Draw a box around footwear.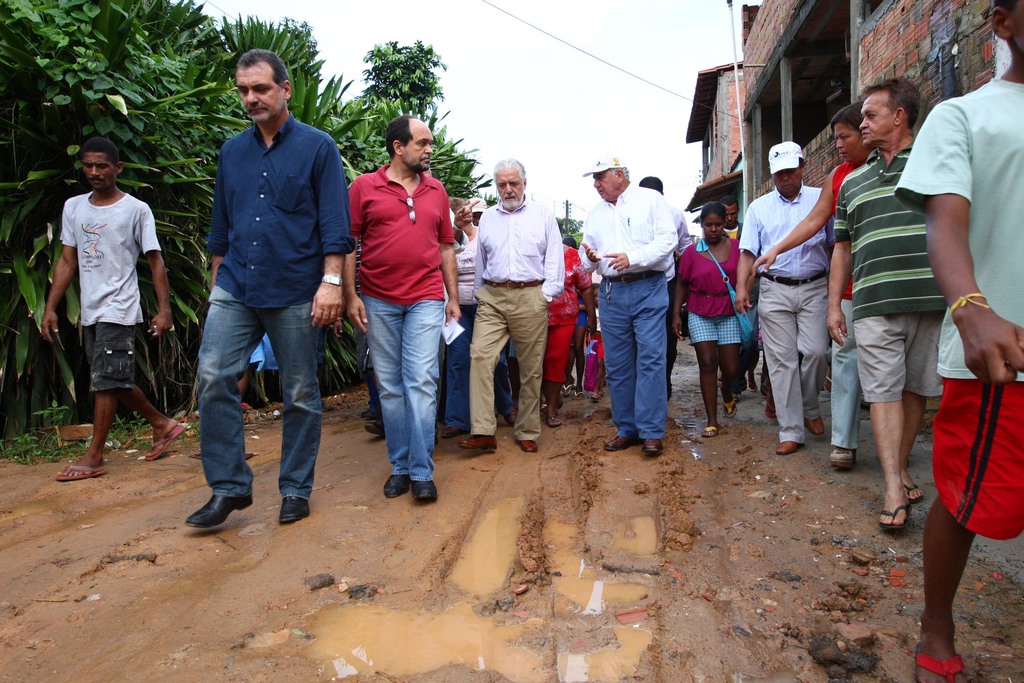
box(879, 505, 908, 530).
